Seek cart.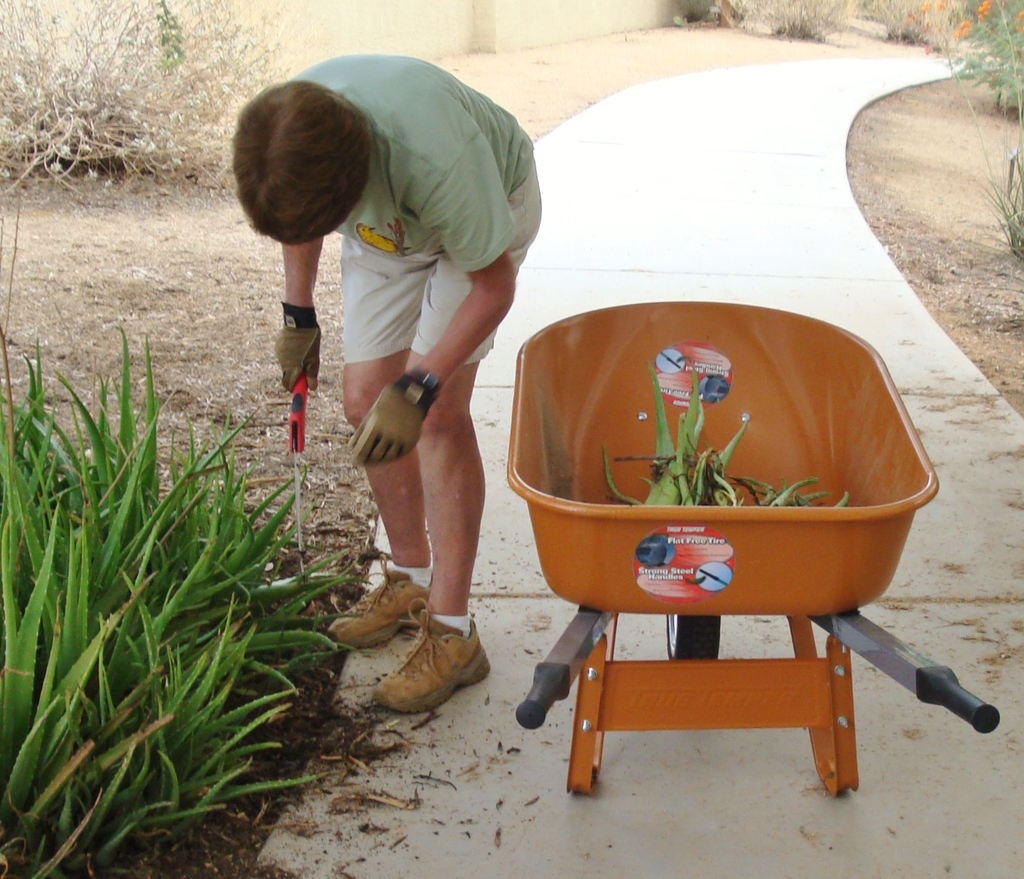
l=507, t=300, r=1002, b=794.
